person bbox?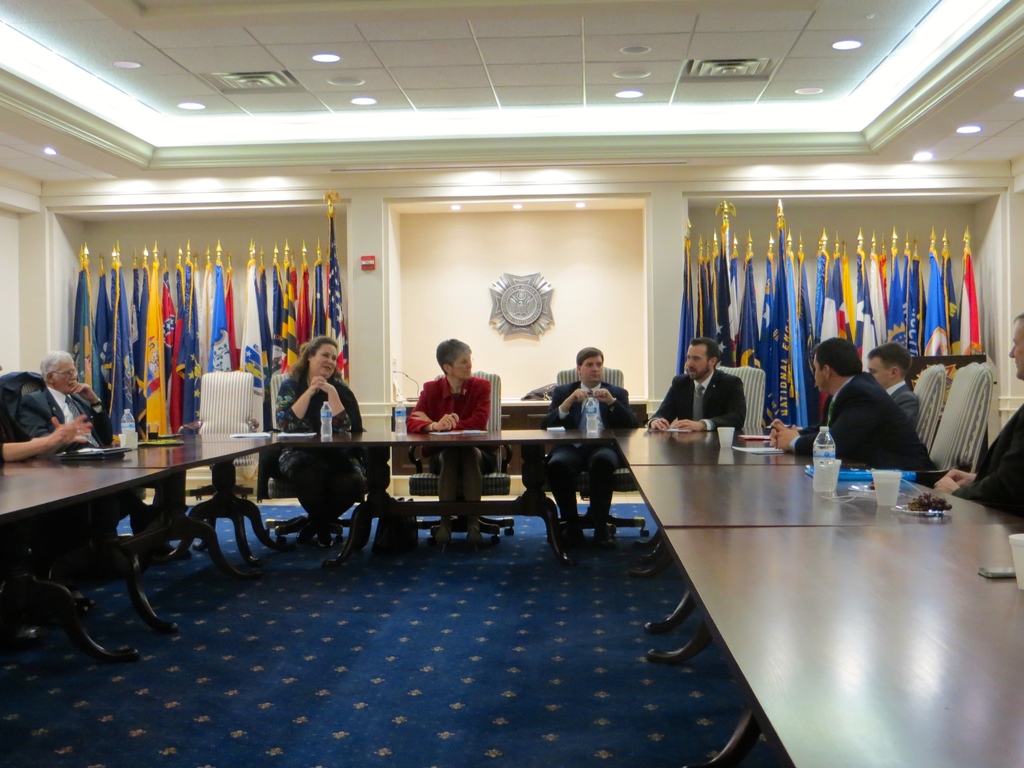
406:335:497:550
